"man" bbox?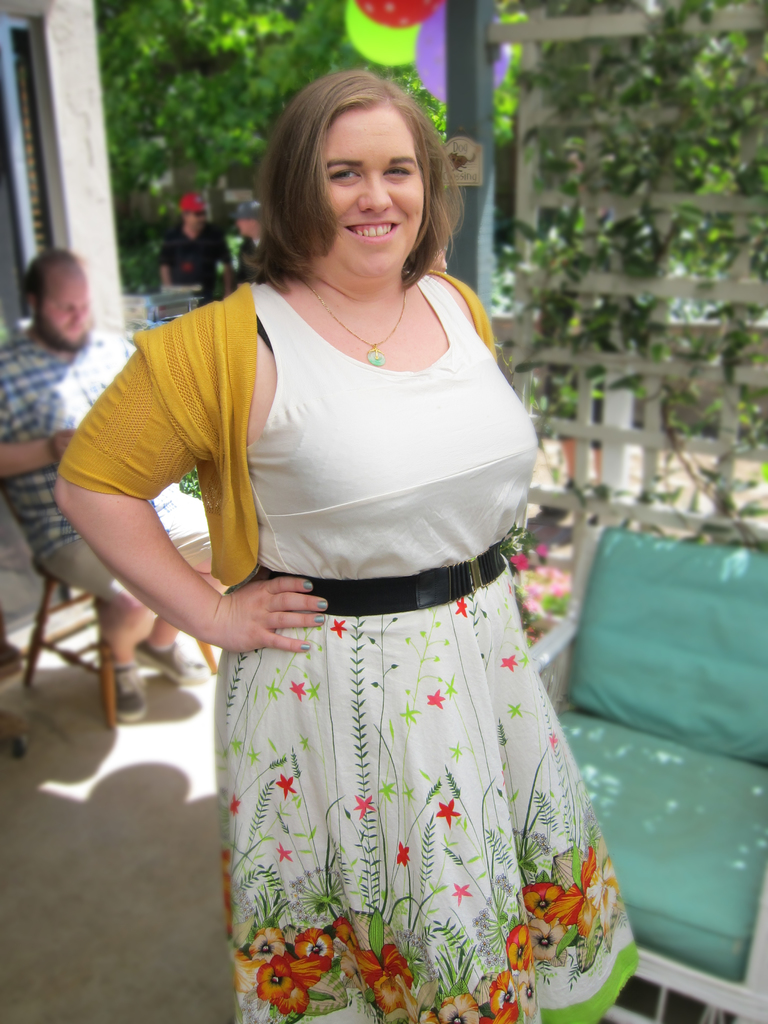
x1=234 y1=195 x2=276 y2=284
